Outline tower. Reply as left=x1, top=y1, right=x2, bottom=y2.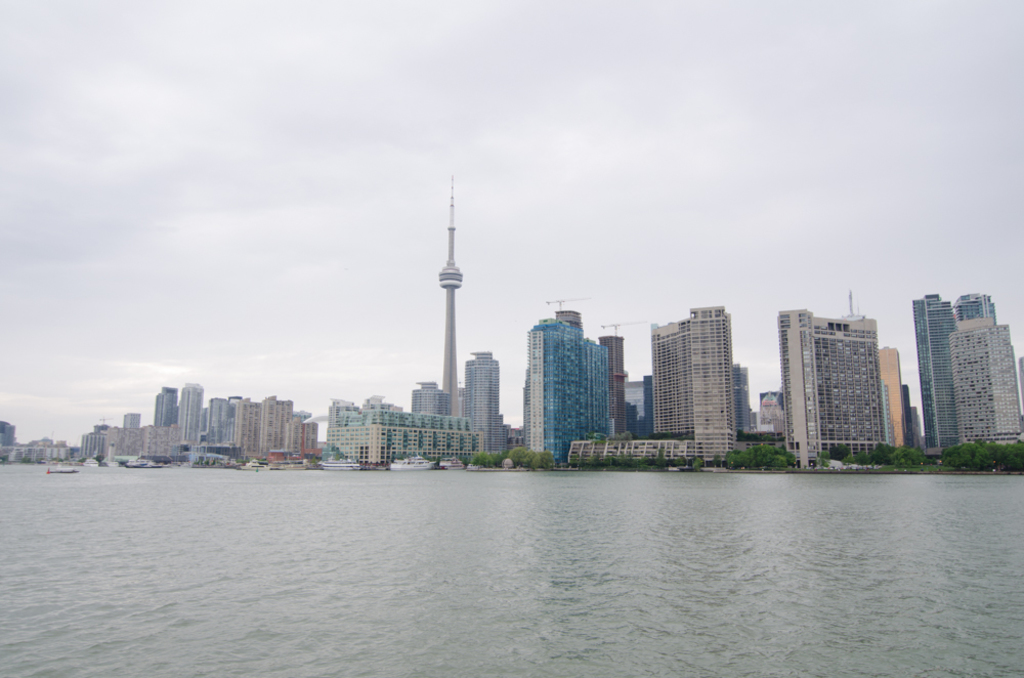
left=76, top=419, right=106, bottom=466.
